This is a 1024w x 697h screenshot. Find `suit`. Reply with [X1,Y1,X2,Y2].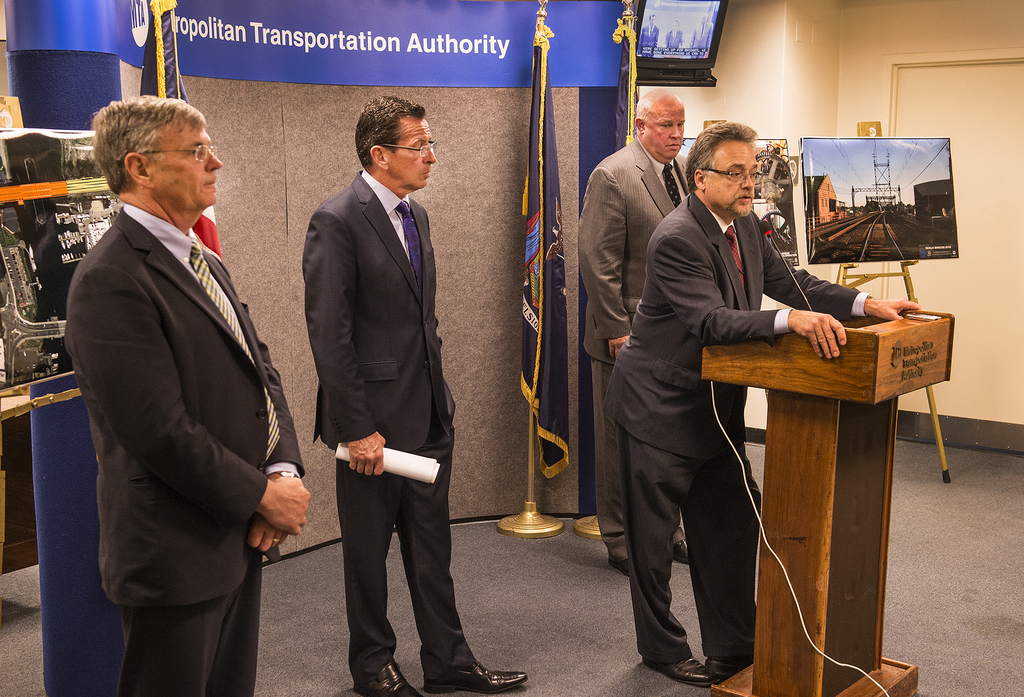
[599,190,872,661].
